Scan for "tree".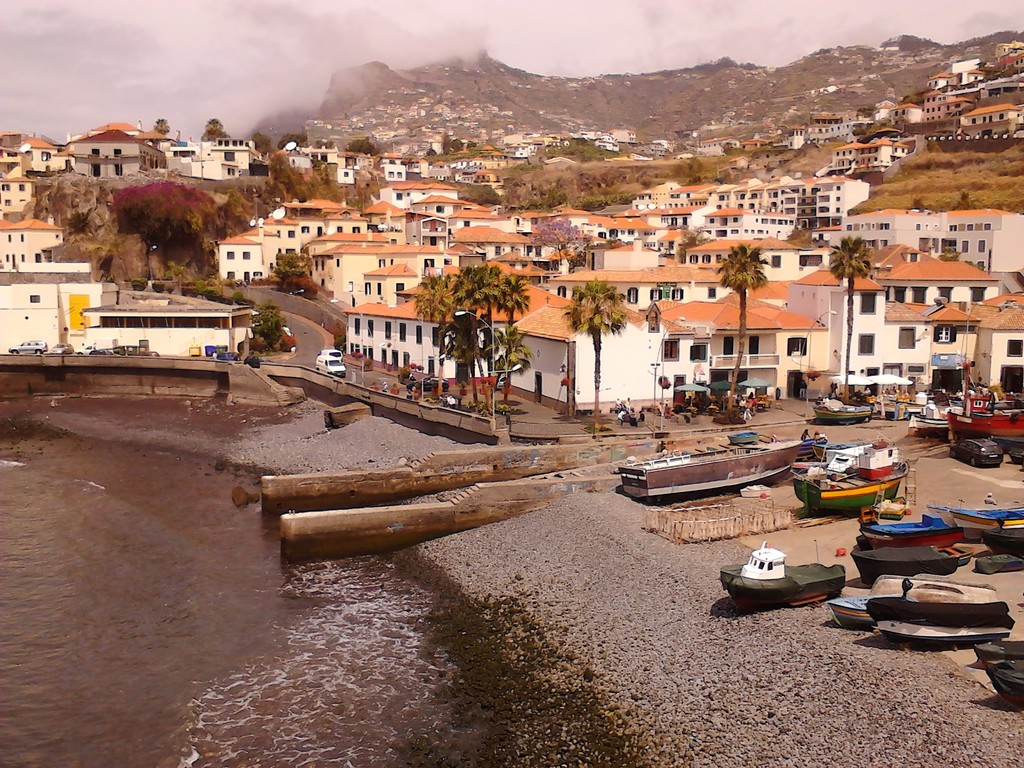
Scan result: [559,273,625,438].
